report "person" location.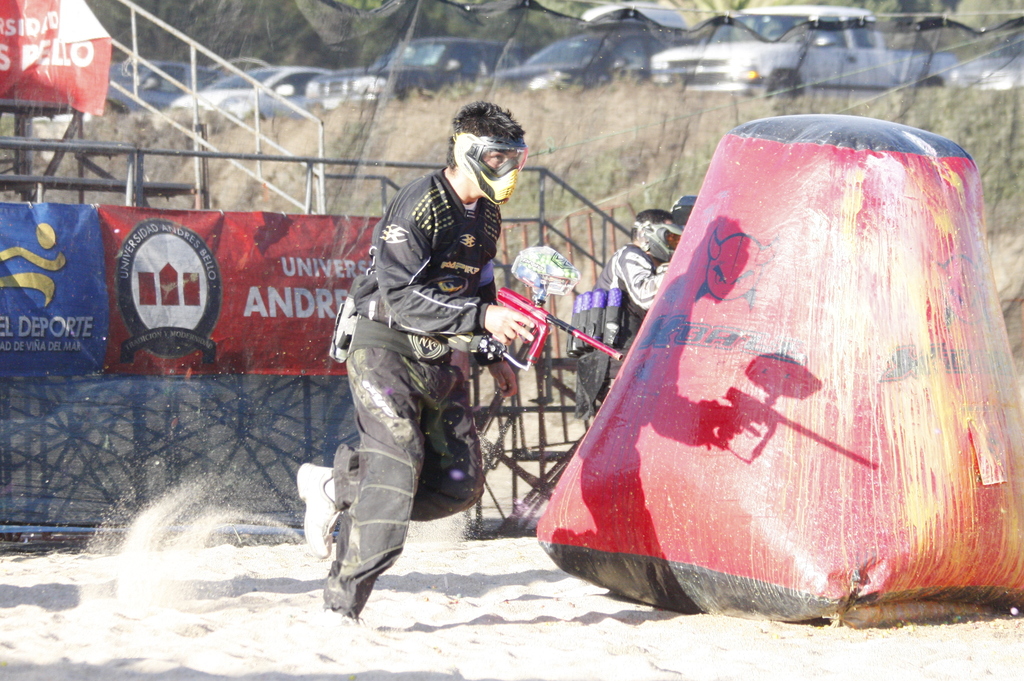
Report: rect(286, 93, 558, 634).
